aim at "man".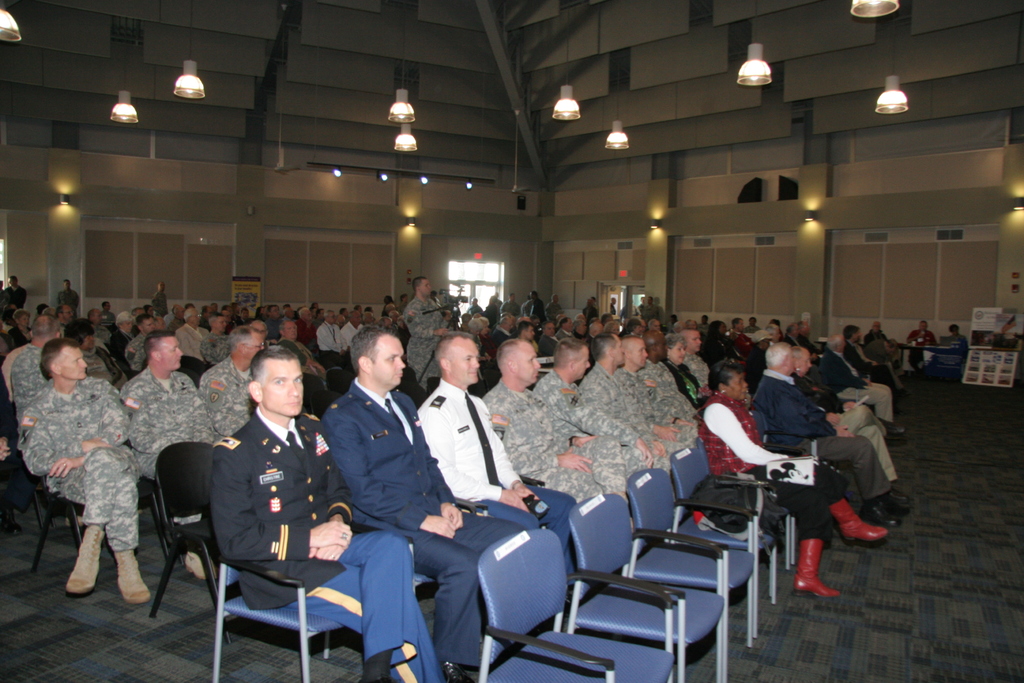
Aimed at {"x1": 1, "y1": 277, "x2": 28, "y2": 309}.
